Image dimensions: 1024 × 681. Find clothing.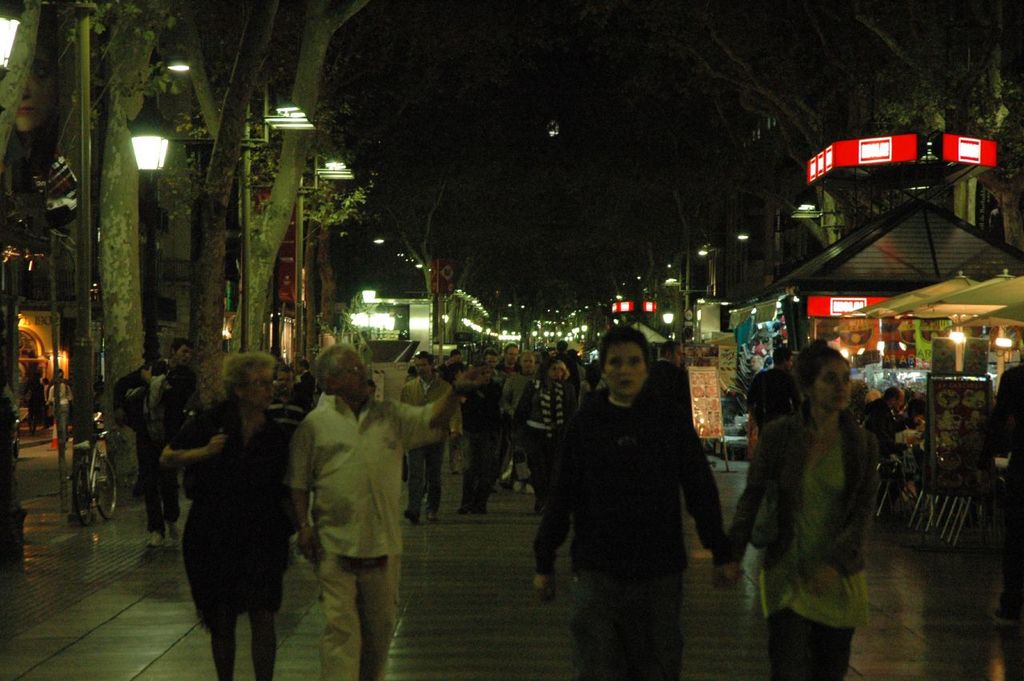
pyautogui.locateOnScreen(114, 350, 193, 510).
